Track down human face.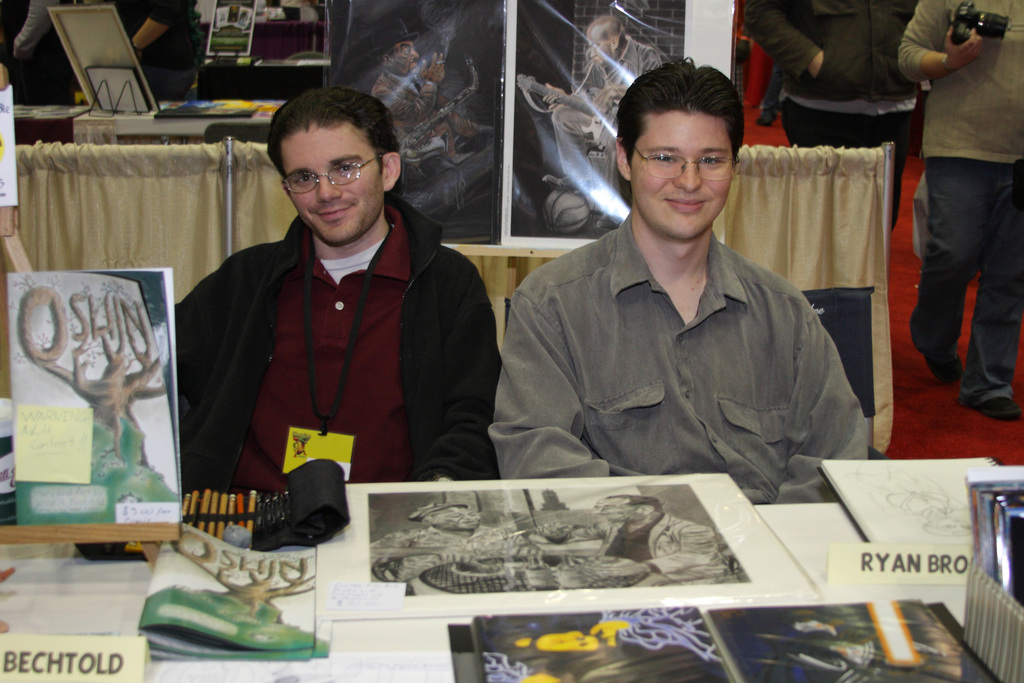
Tracked to [left=582, top=26, right=612, bottom=69].
